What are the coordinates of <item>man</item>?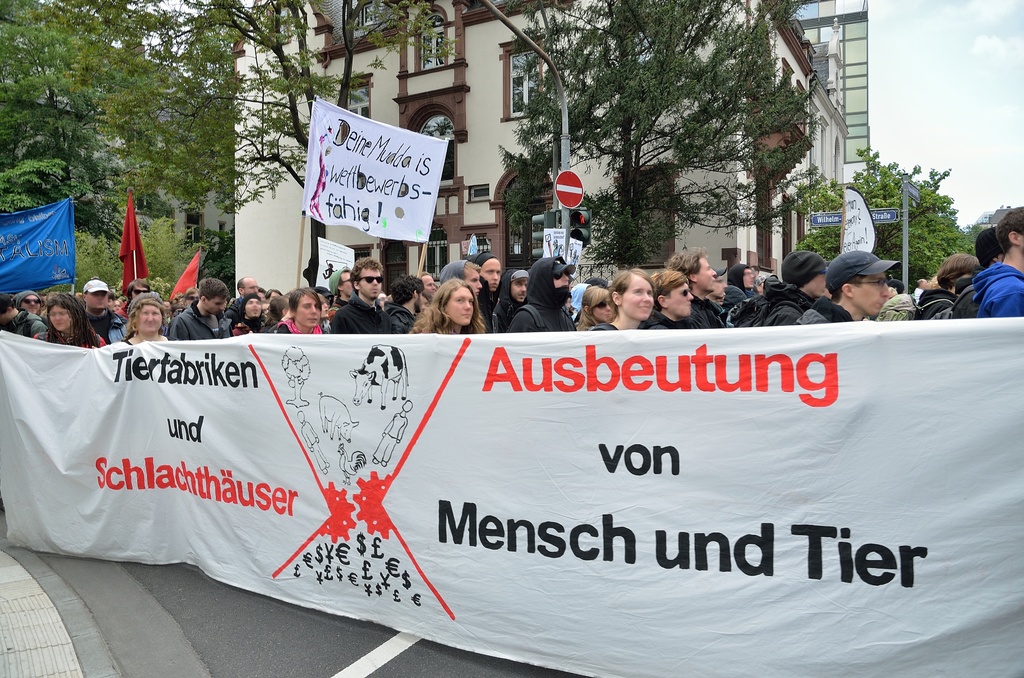
x1=83 y1=278 x2=130 y2=353.
